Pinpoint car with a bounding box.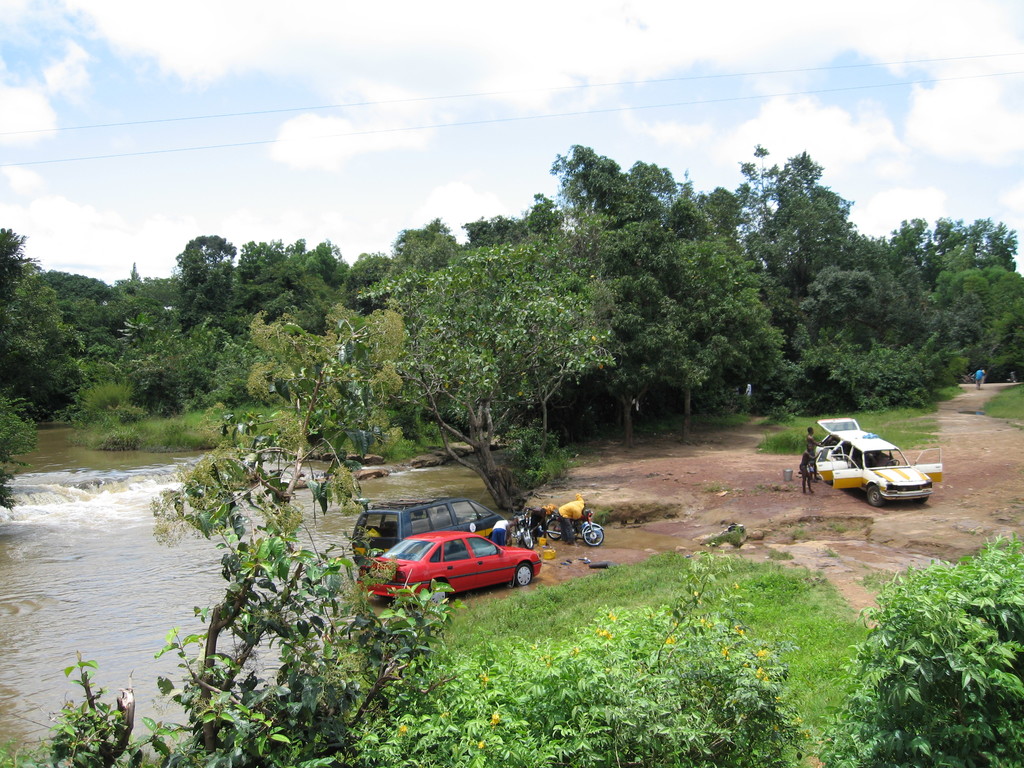
pyautogui.locateOnScreen(813, 418, 947, 504).
